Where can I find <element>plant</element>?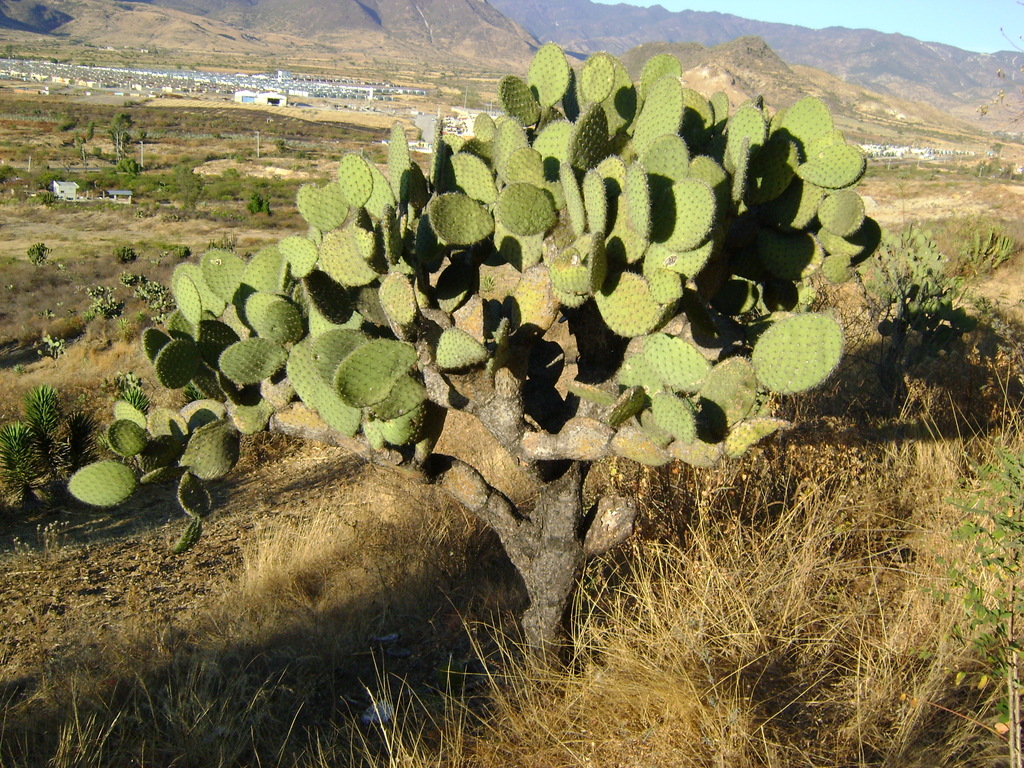
You can find it at crop(777, 275, 822, 312).
